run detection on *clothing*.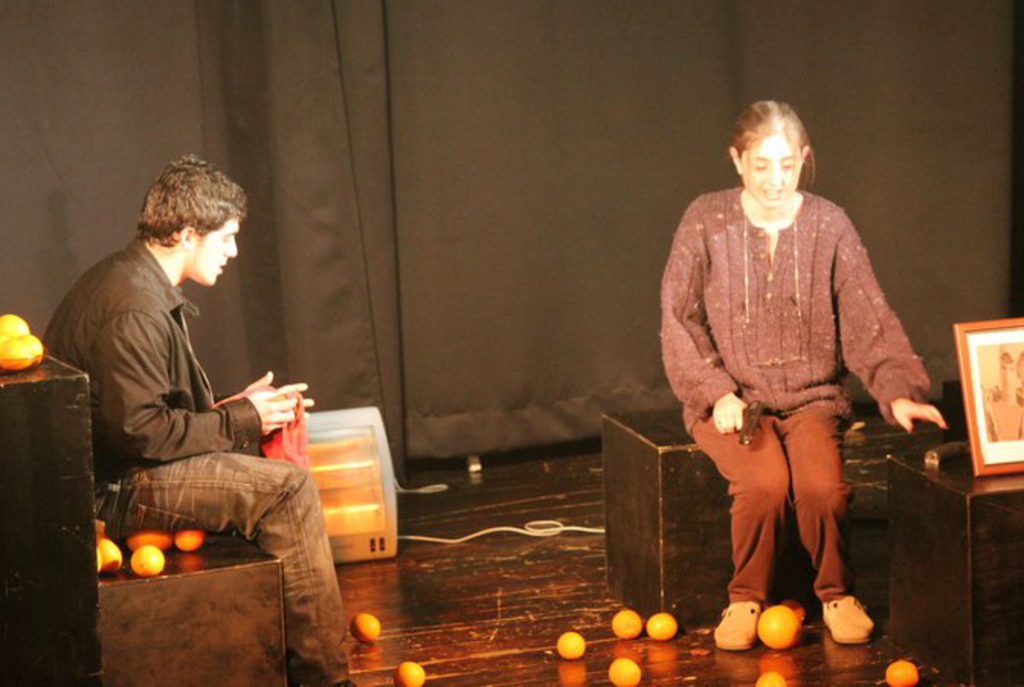
Result: (x1=665, y1=153, x2=929, y2=576).
